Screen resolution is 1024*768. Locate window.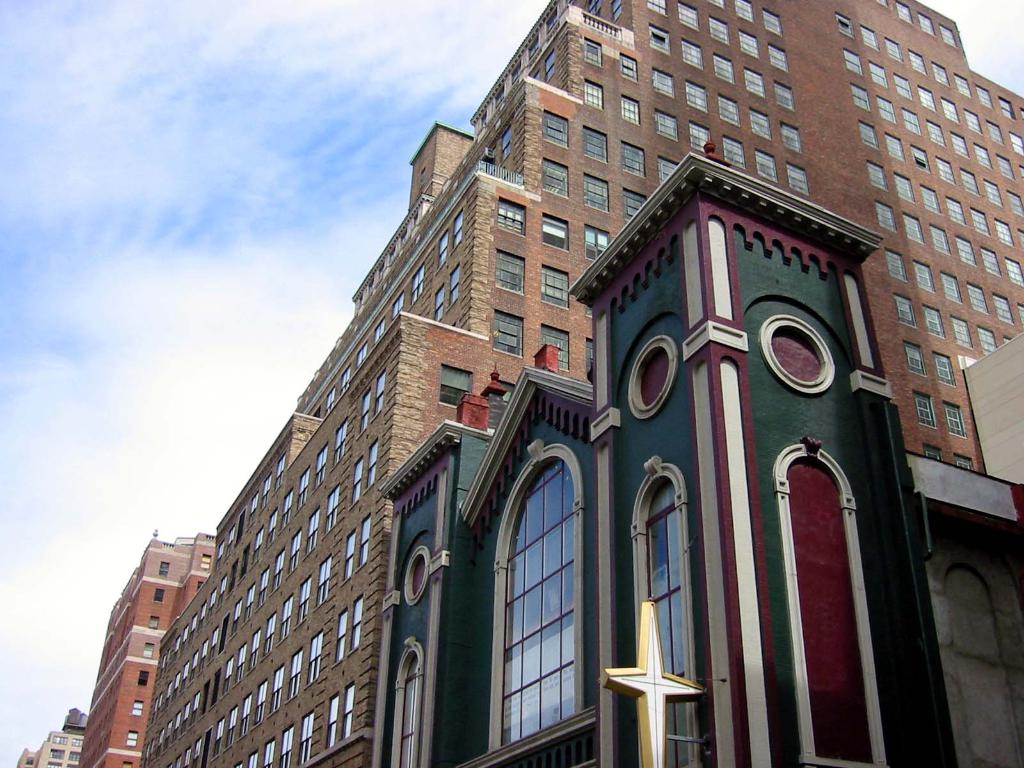
[858, 118, 878, 154].
